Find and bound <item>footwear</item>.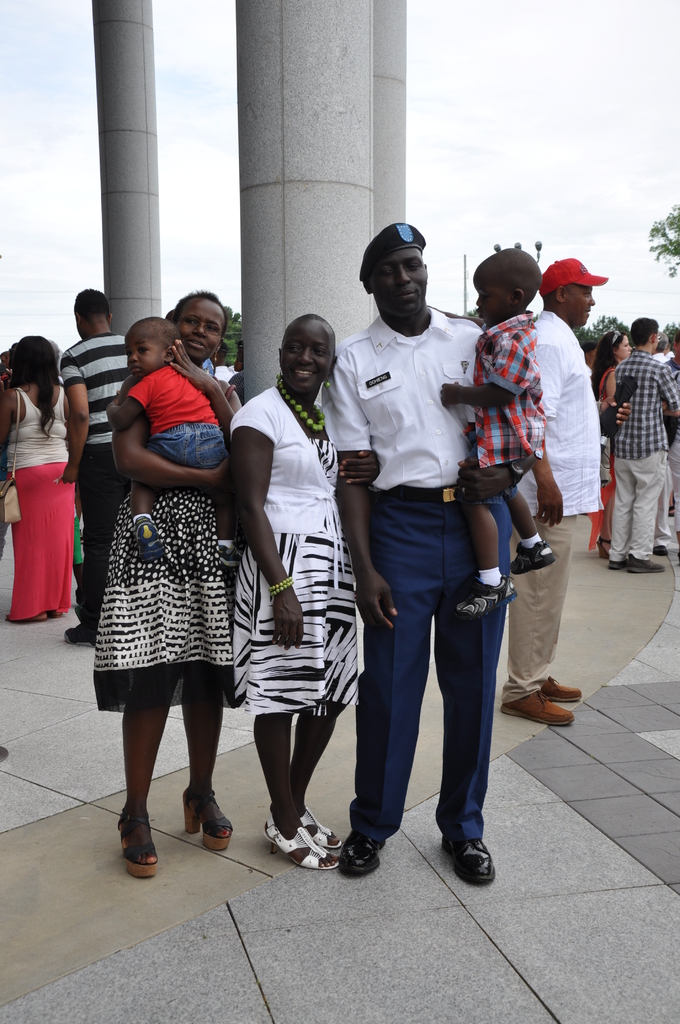
Bound: locate(508, 536, 557, 579).
